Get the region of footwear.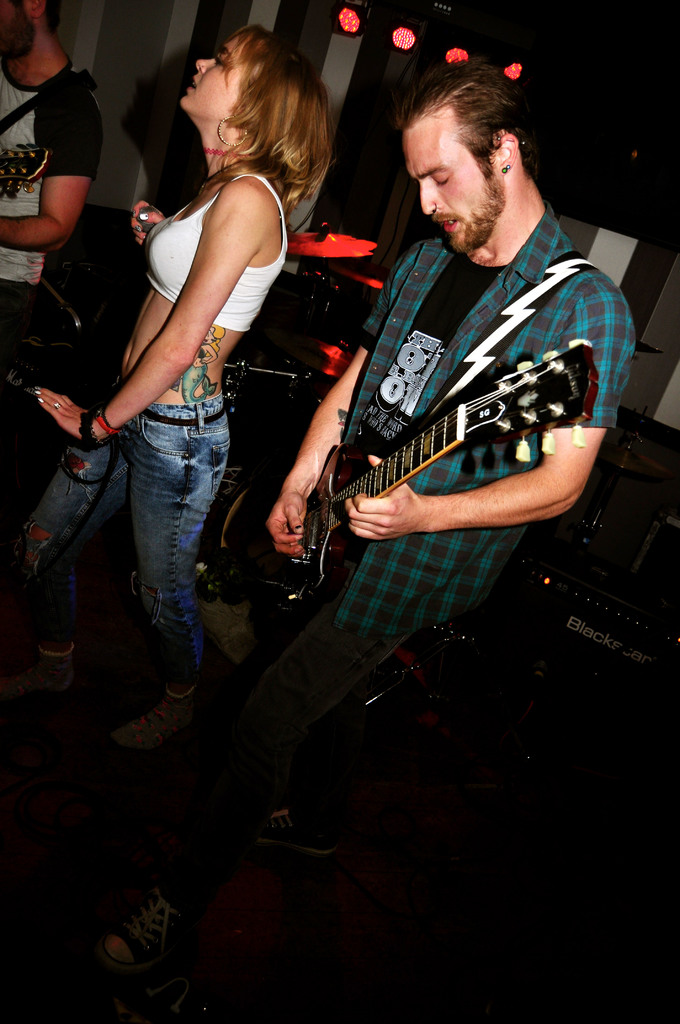
l=102, t=690, r=200, b=749.
